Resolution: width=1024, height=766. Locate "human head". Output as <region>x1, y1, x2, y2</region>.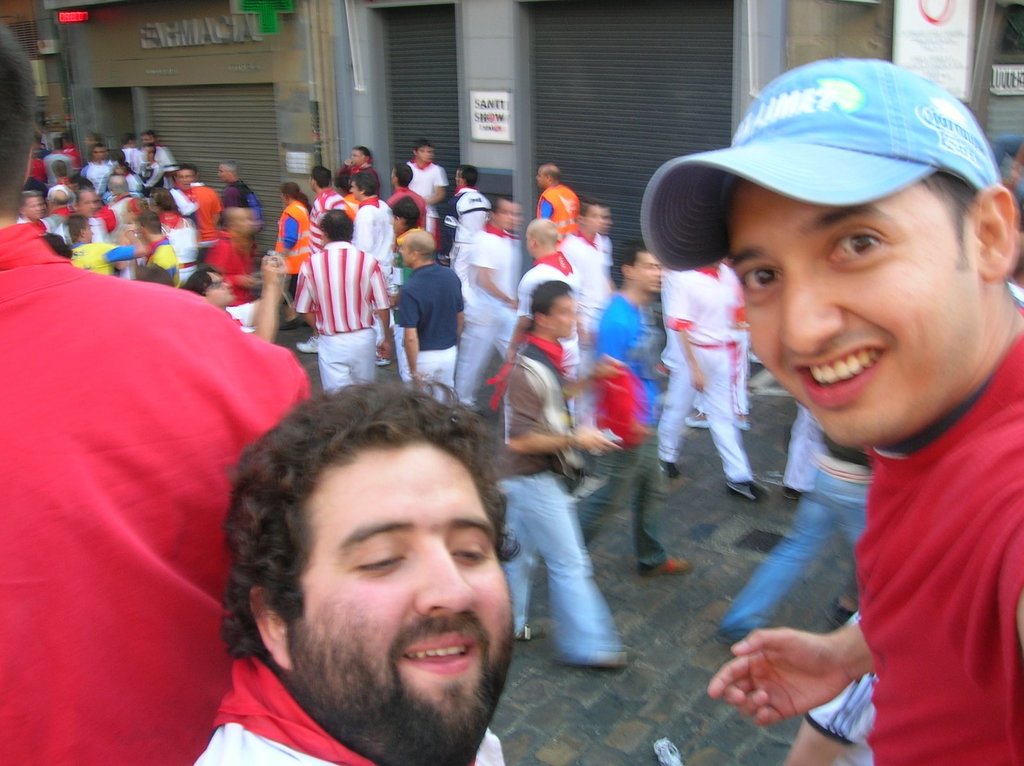
<region>620, 246, 660, 292</region>.
